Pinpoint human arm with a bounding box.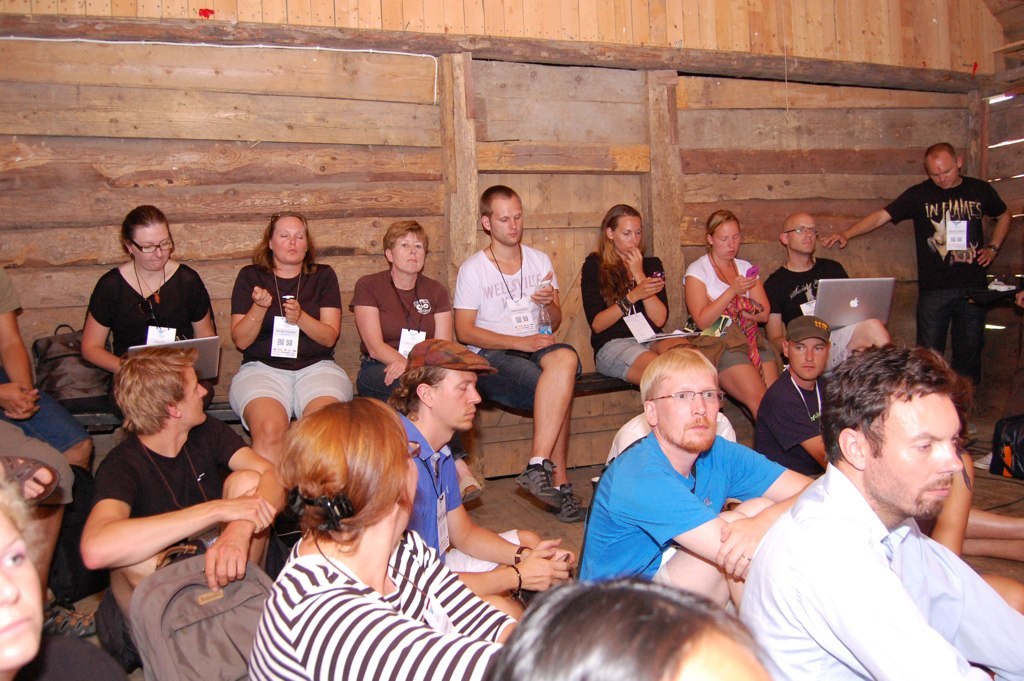
[683, 261, 758, 332].
